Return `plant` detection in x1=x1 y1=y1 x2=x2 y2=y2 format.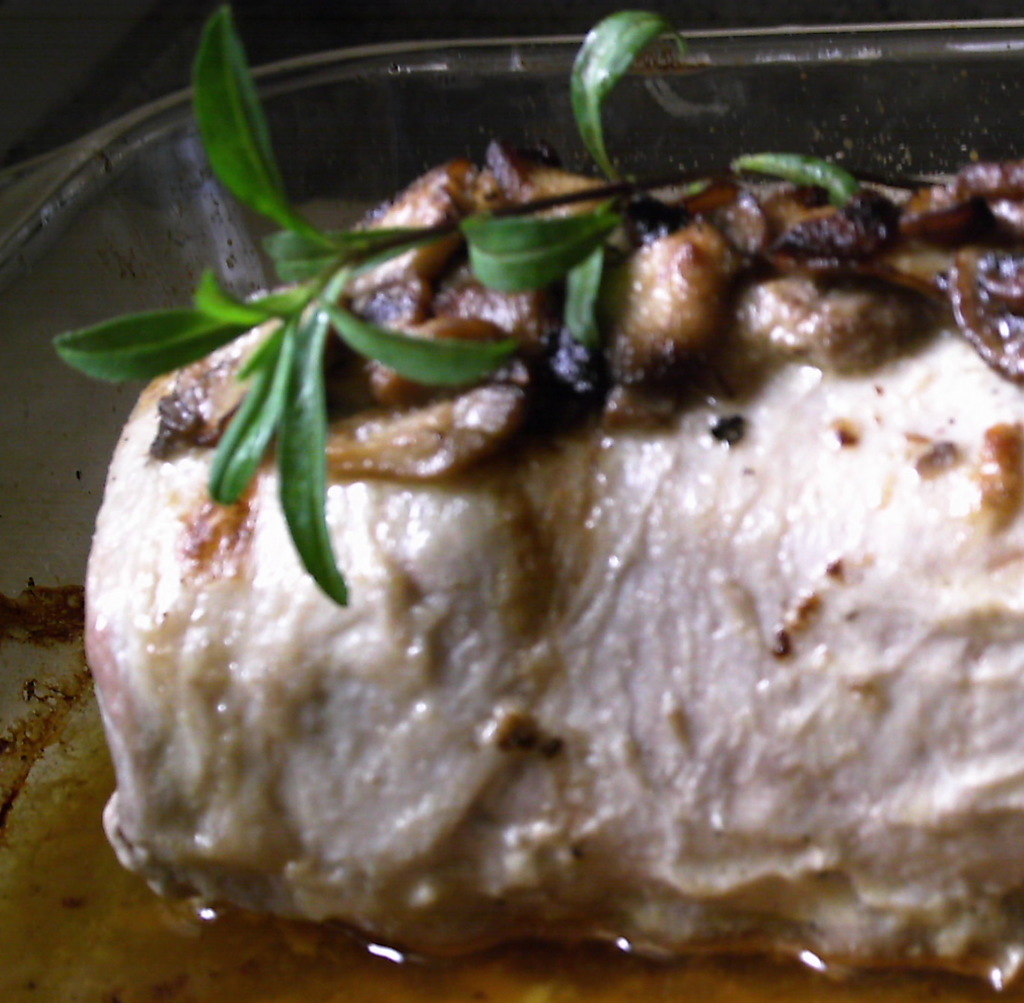
x1=43 y1=8 x2=1005 y2=608.
